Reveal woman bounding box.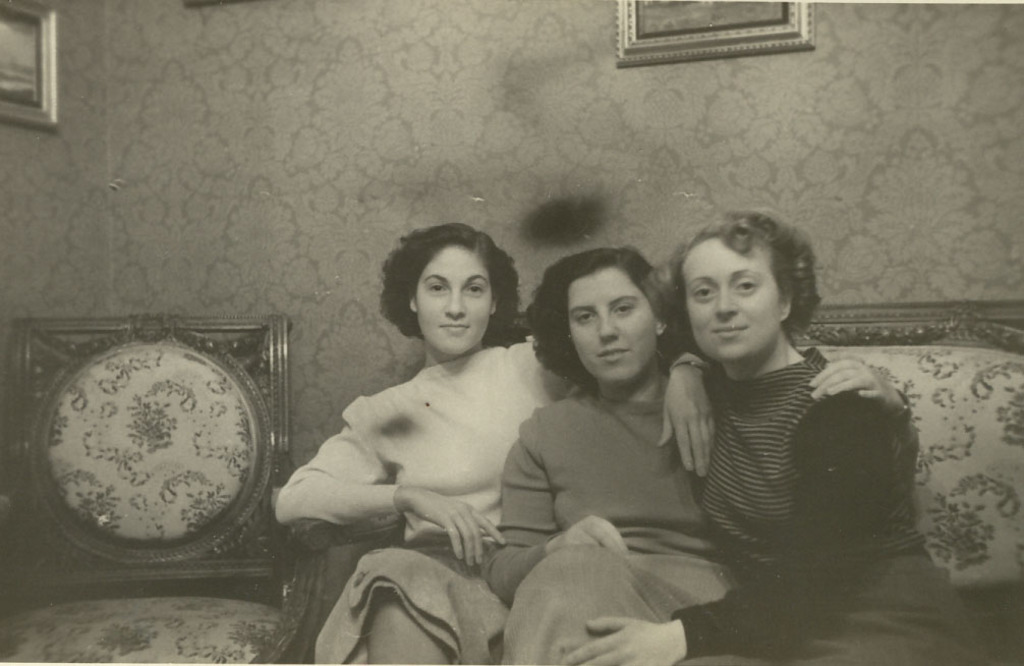
Revealed: bbox(476, 246, 911, 665).
